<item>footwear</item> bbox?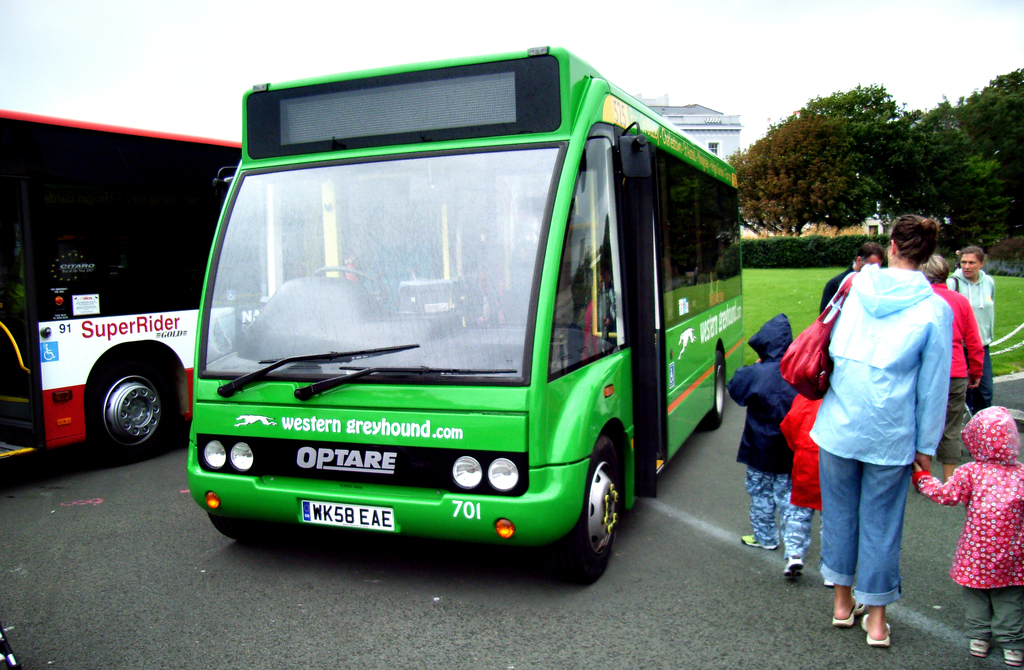
locate(786, 554, 808, 582)
